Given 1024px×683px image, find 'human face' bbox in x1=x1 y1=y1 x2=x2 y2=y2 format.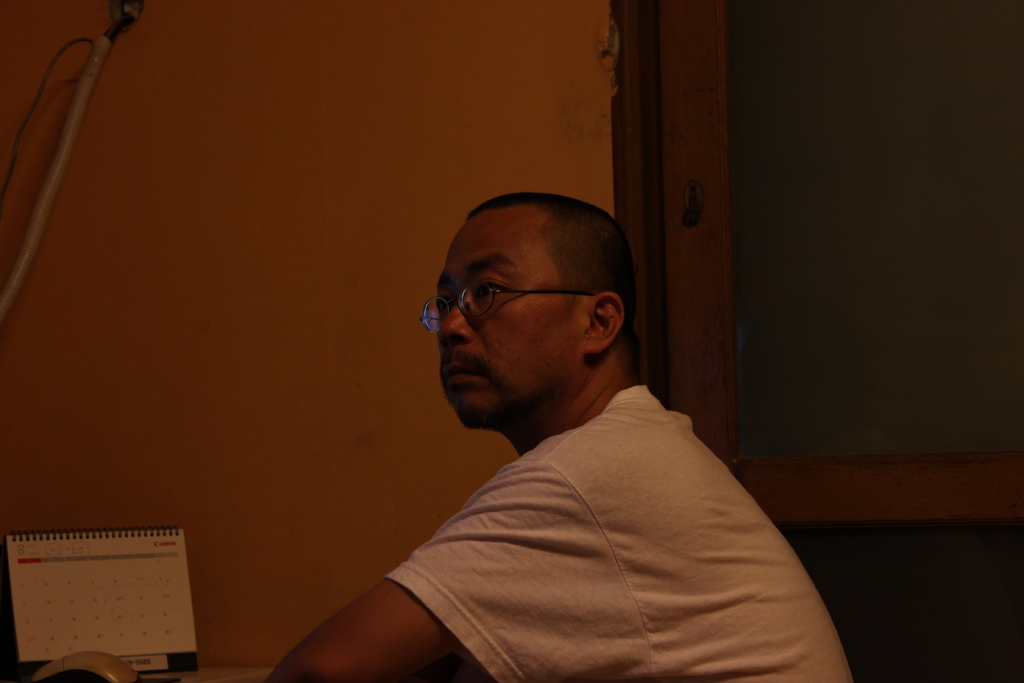
x1=432 y1=208 x2=587 y2=428.
